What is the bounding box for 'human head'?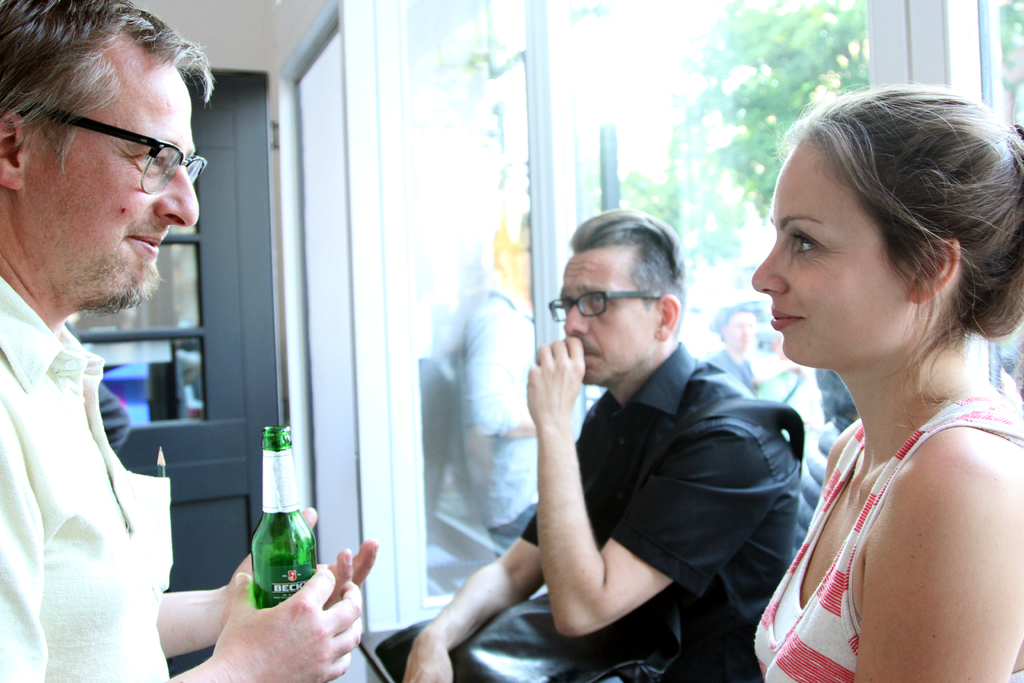
(x1=9, y1=0, x2=212, y2=336).
